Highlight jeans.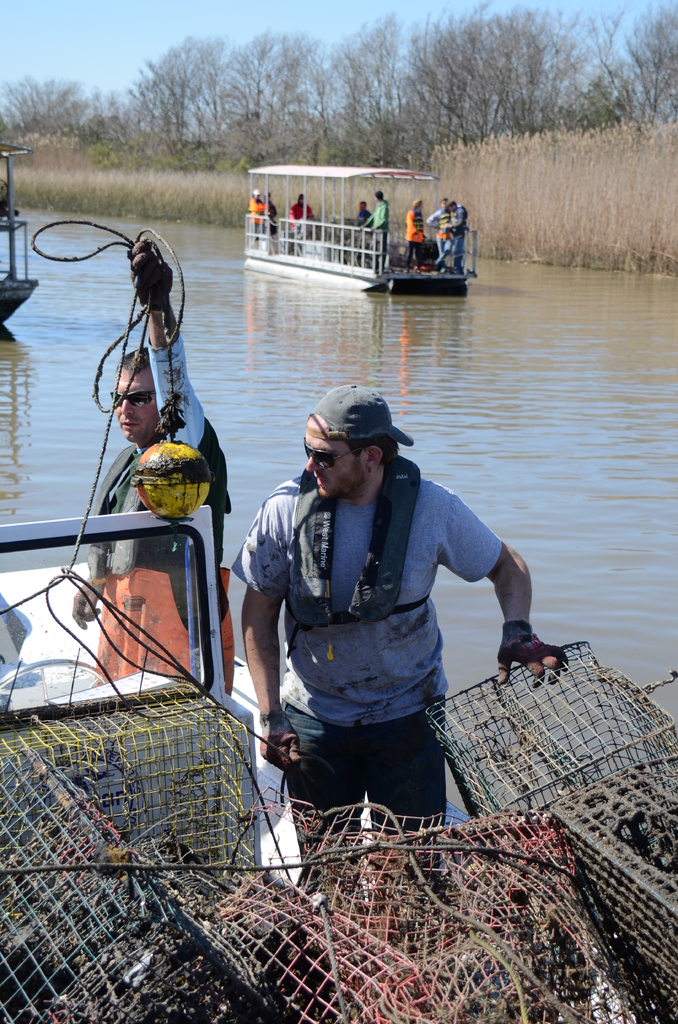
Highlighted region: bbox(435, 237, 456, 271).
